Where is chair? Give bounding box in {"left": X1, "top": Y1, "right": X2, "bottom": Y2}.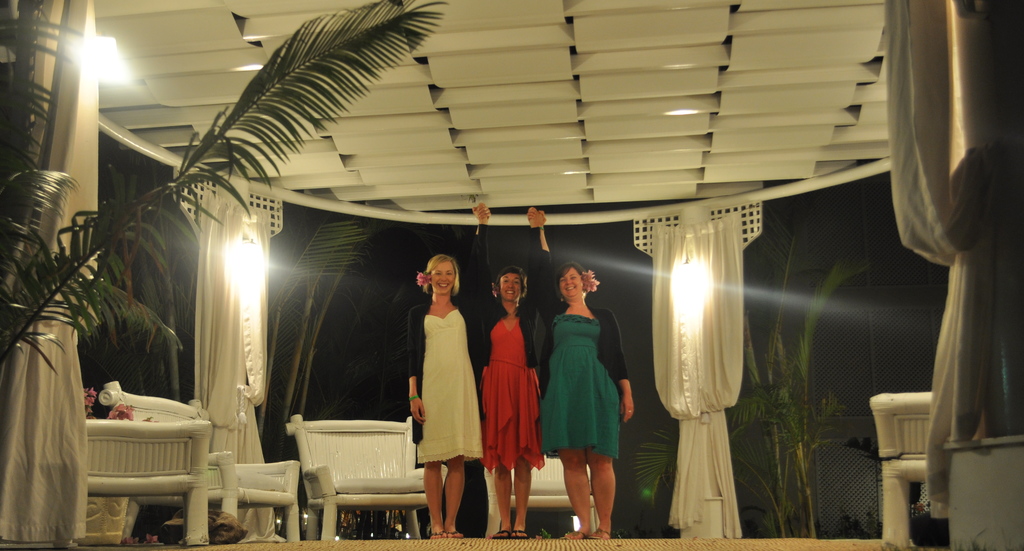
{"left": 266, "top": 417, "right": 428, "bottom": 540}.
